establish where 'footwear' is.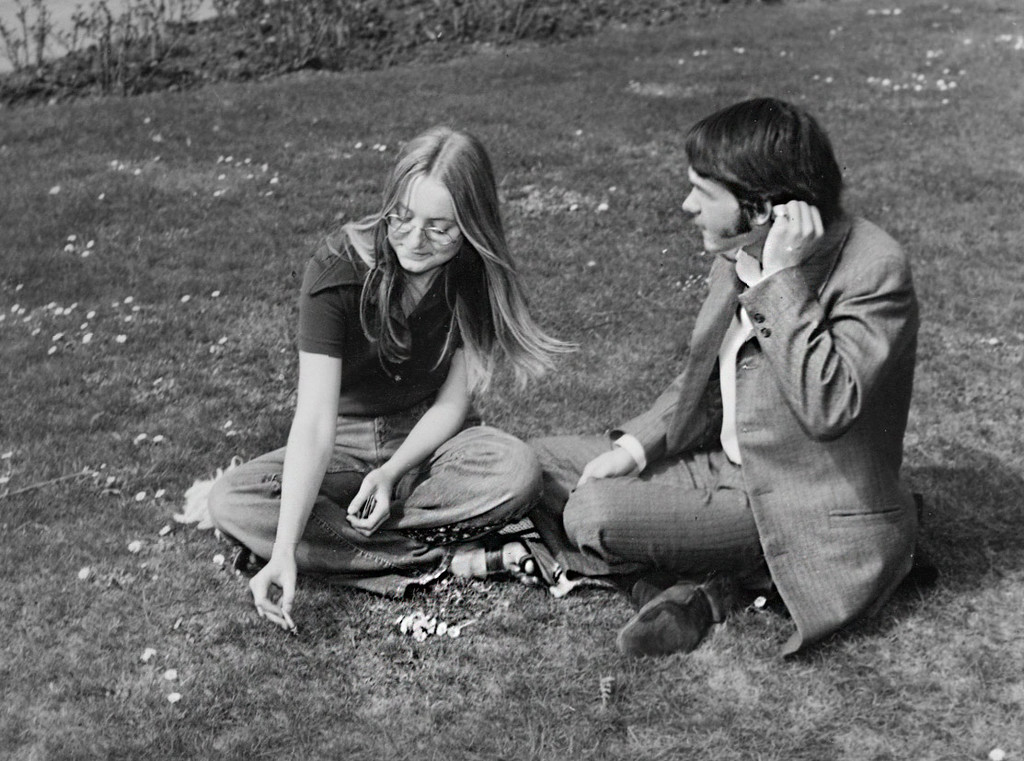
Established at pyautogui.locateOnScreen(473, 546, 541, 591).
